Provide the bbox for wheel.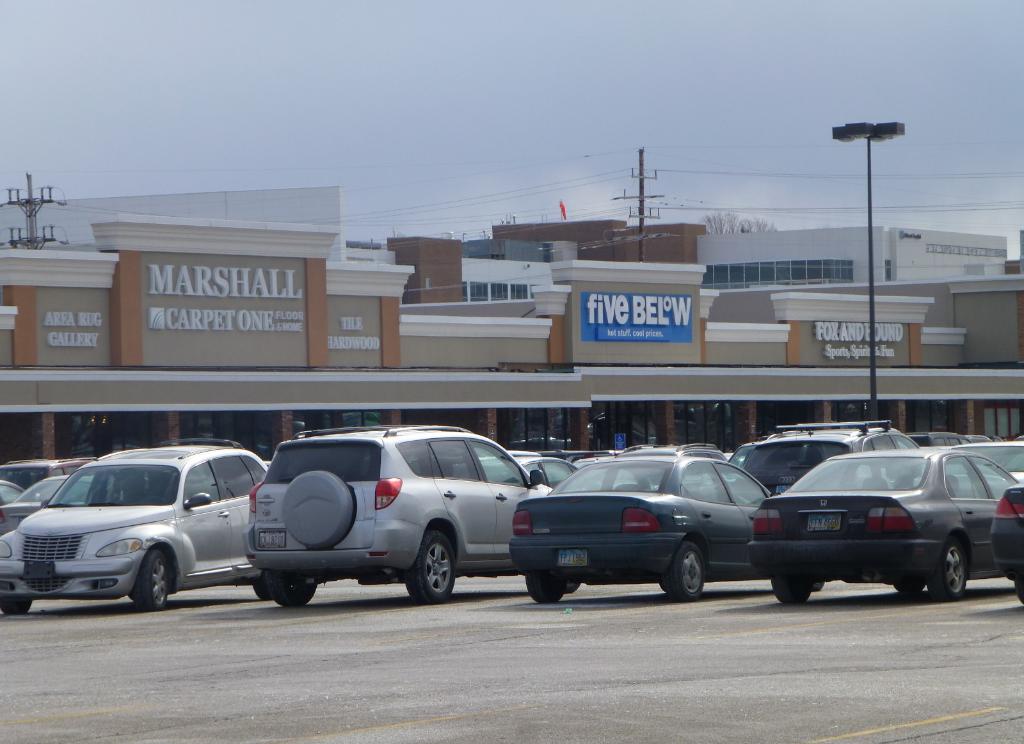
detection(522, 576, 570, 605).
